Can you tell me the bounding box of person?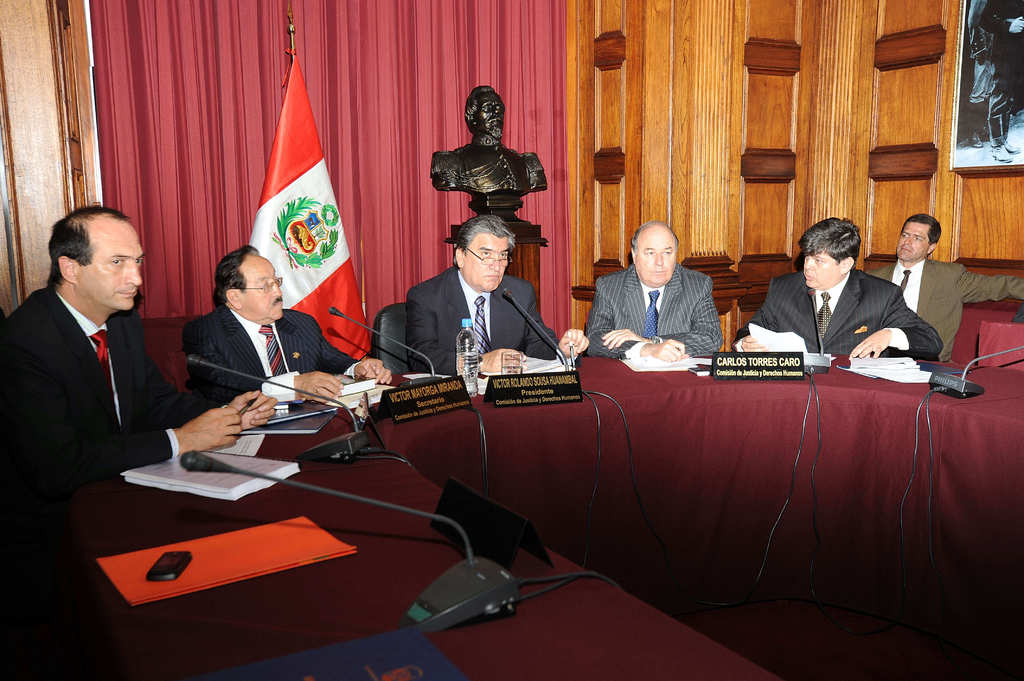
bbox=[860, 209, 1023, 360].
